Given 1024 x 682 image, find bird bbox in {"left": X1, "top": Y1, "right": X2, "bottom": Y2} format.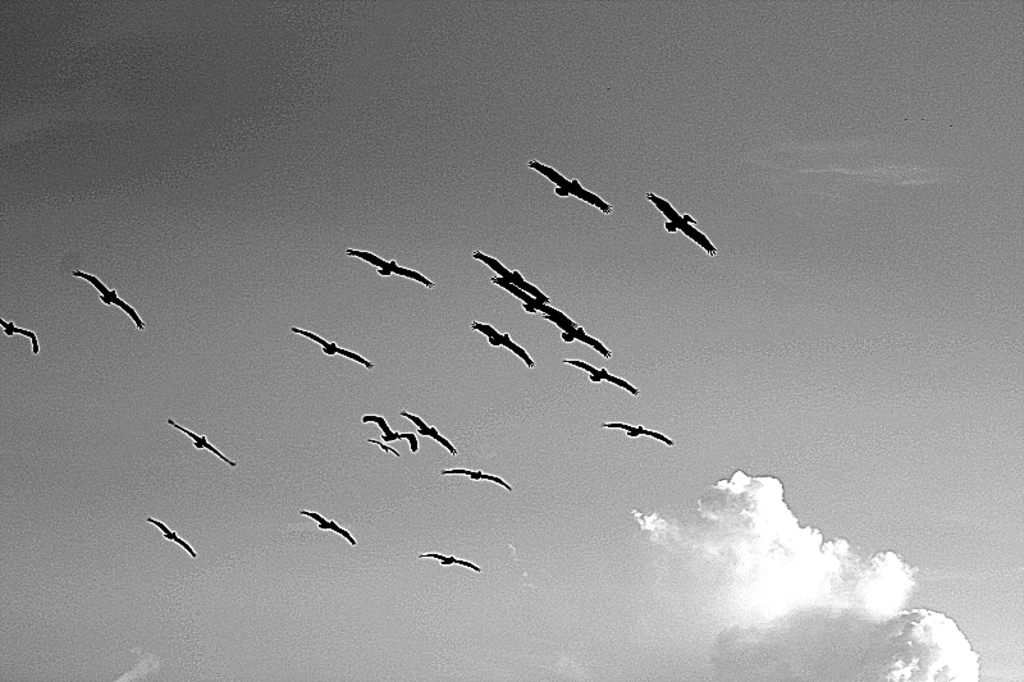
{"left": 77, "top": 264, "right": 147, "bottom": 328}.
